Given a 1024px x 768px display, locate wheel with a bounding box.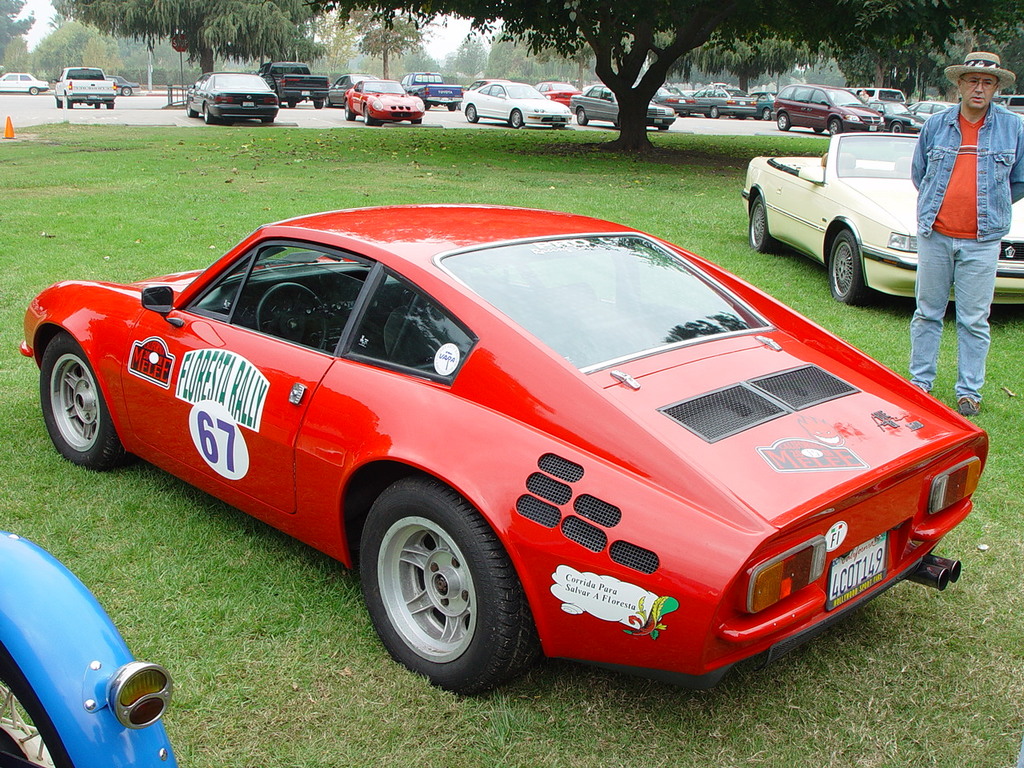
Located: box=[29, 86, 40, 94].
